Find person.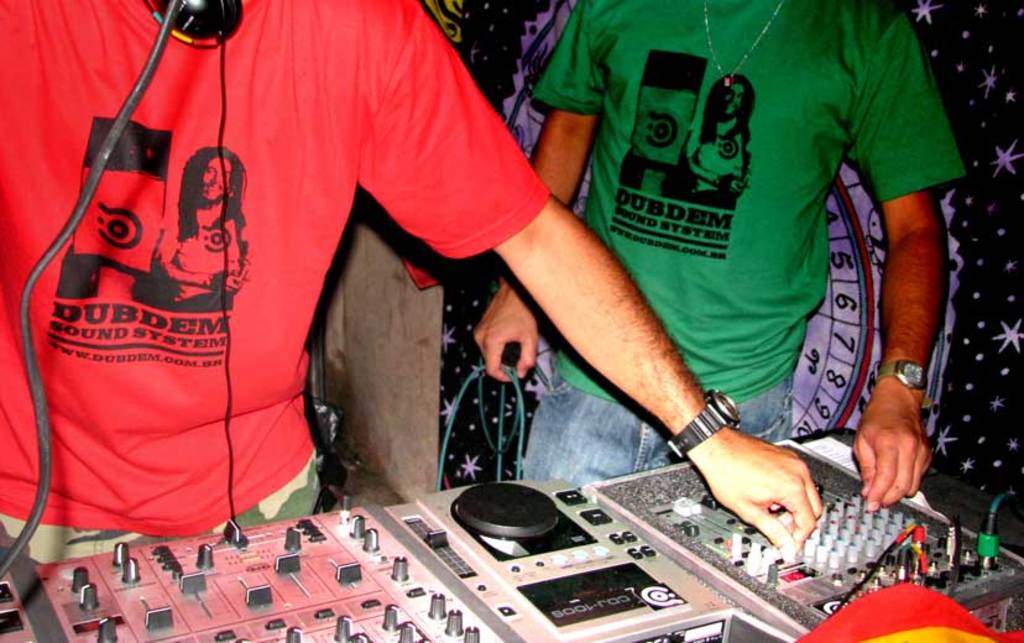
{"x1": 0, "y1": 0, "x2": 827, "y2": 568}.
